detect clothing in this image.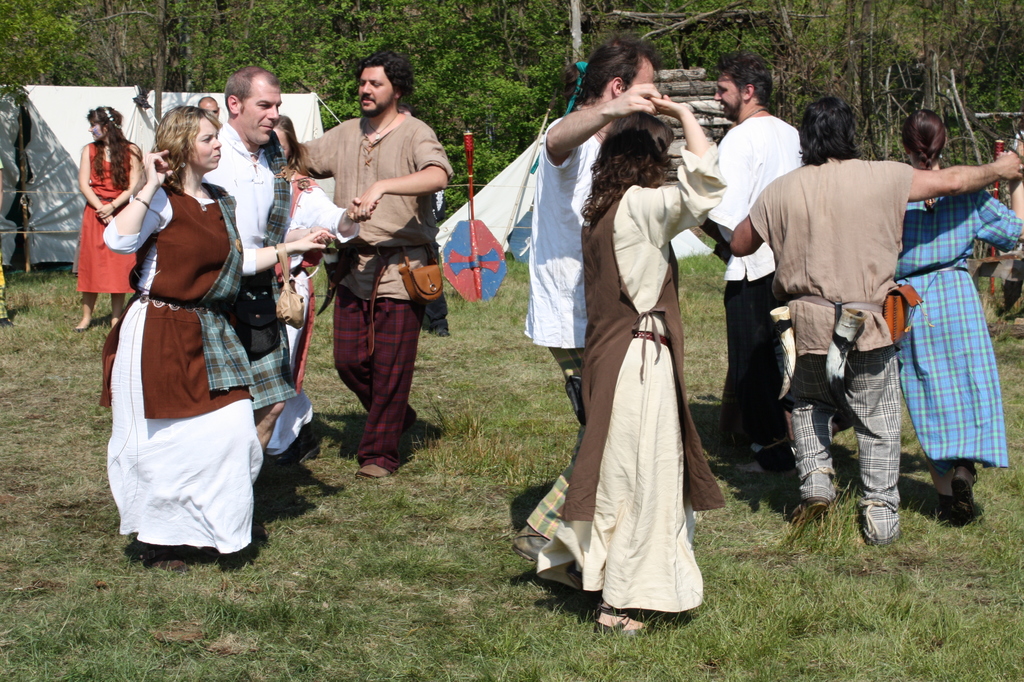
Detection: [left=270, top=167, right=353, bottom=373].
